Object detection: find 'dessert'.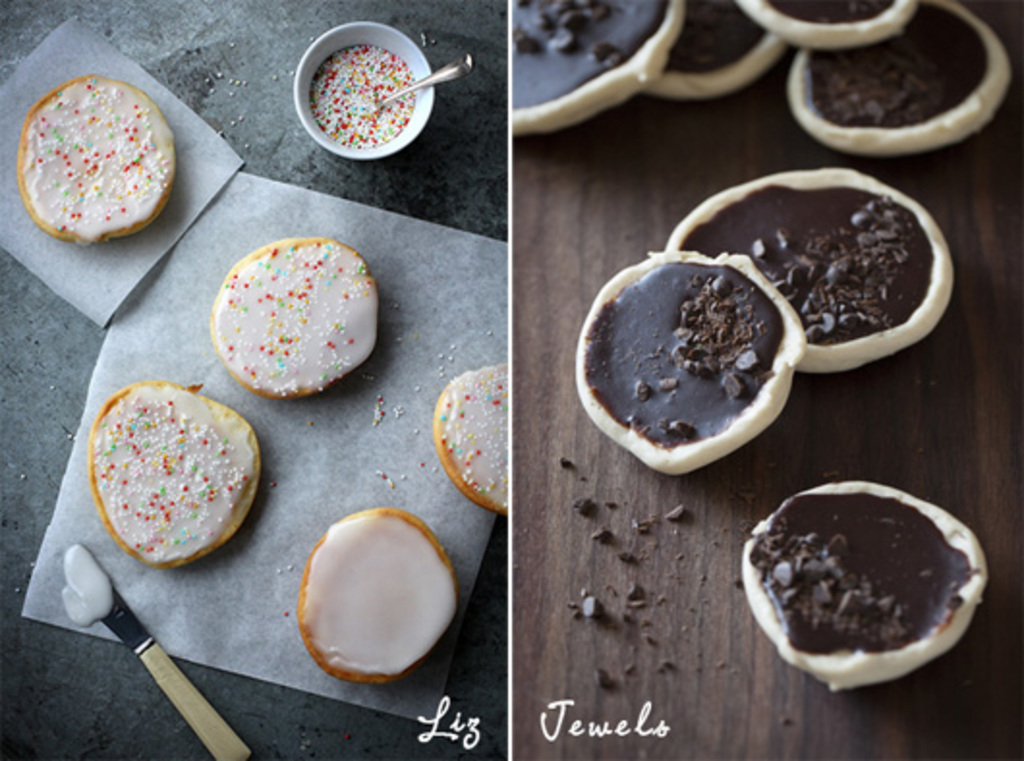
294/504/456/682.
